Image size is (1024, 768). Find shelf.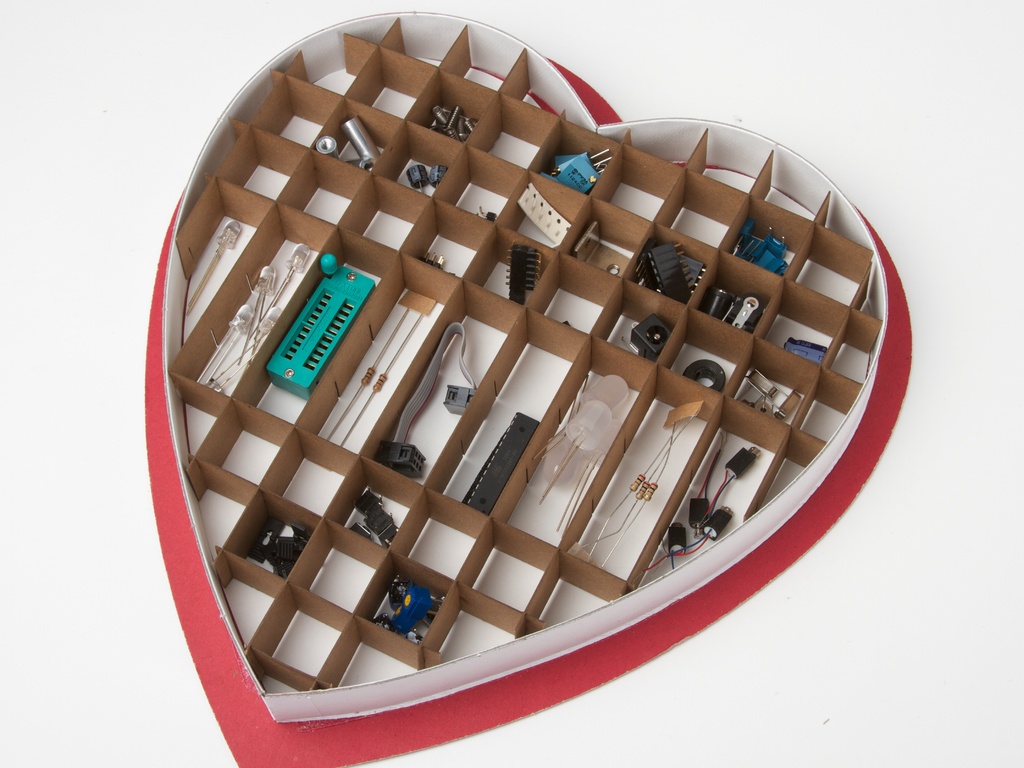
l=816, t=314, r=883, b=388.
